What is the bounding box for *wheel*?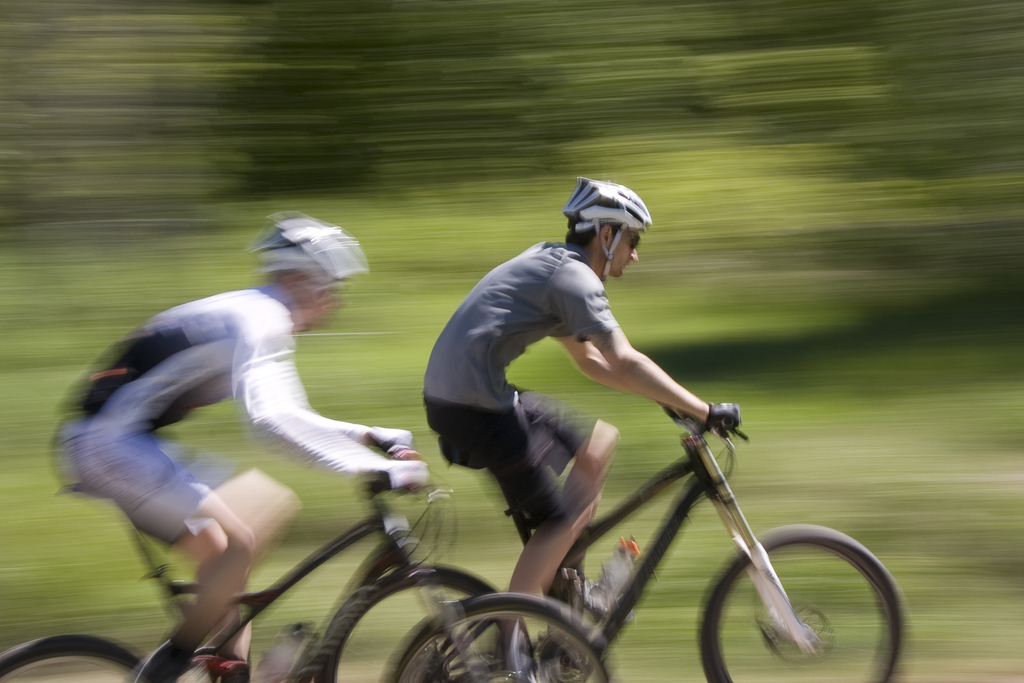
BBox(716, 527, 893, 676).
